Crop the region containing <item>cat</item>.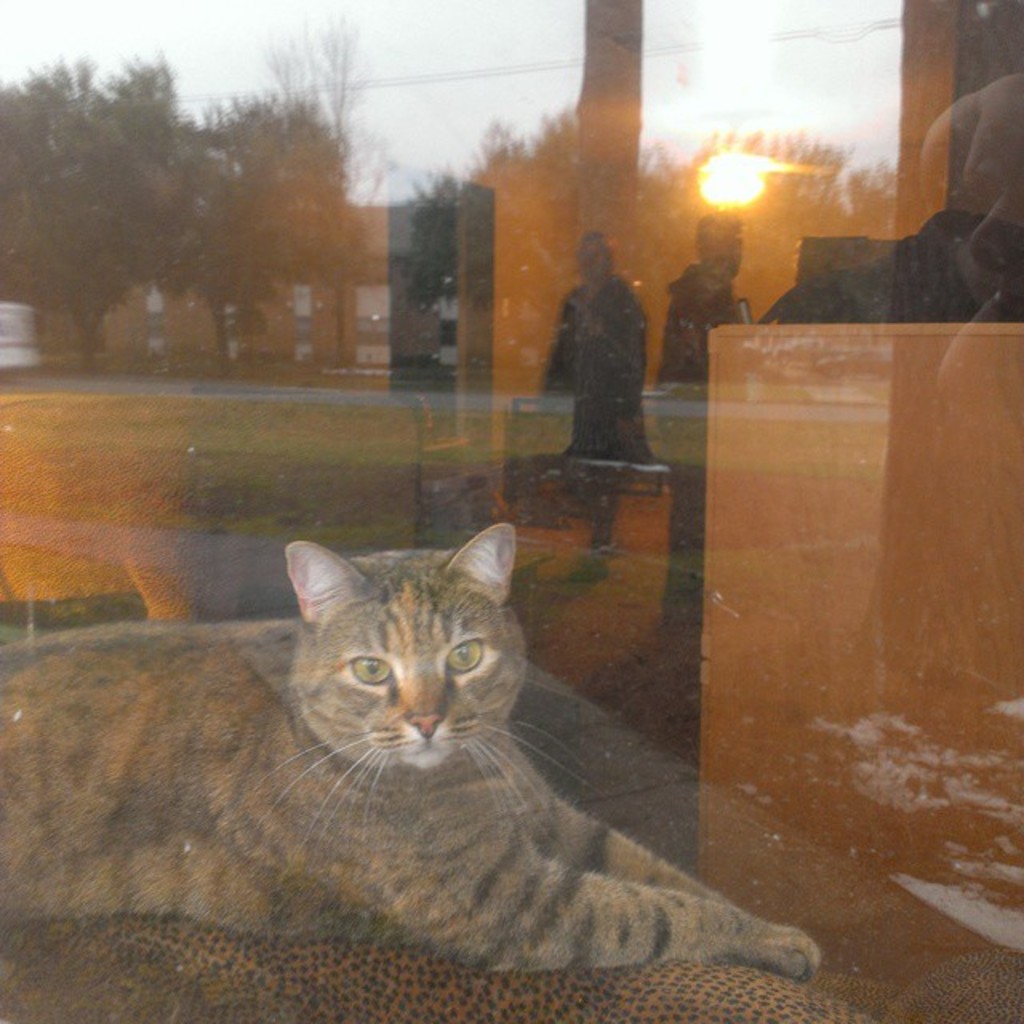
Crop region: <region>0, 520, 816, 978</region>.
